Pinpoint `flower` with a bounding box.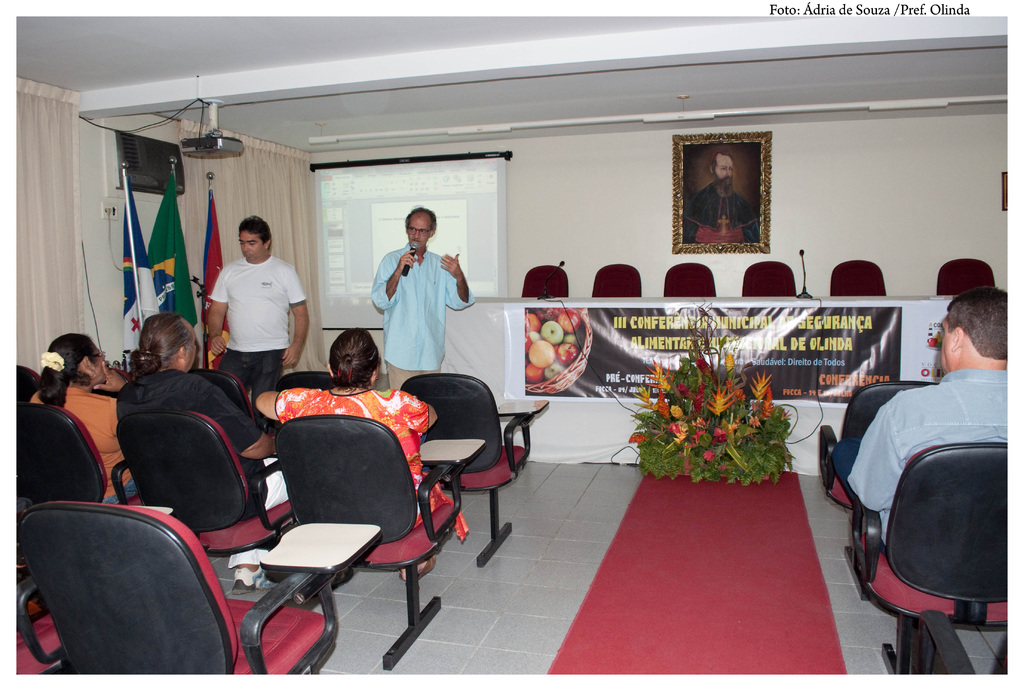
<bbox>710, 425, 733, 443</bbox>.
